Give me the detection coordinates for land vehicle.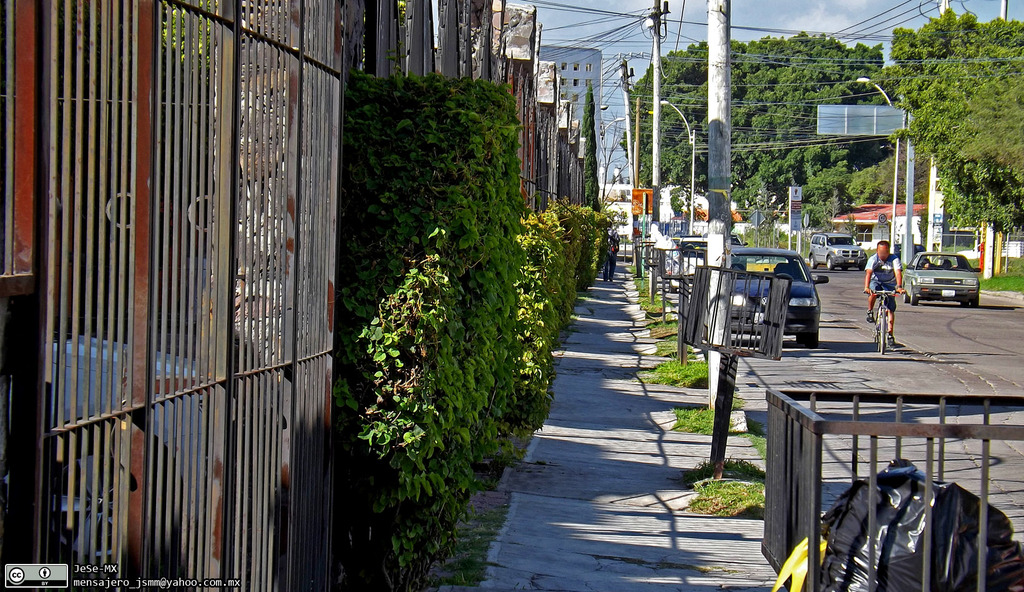
bbox=[0, 330, 211, 586].
